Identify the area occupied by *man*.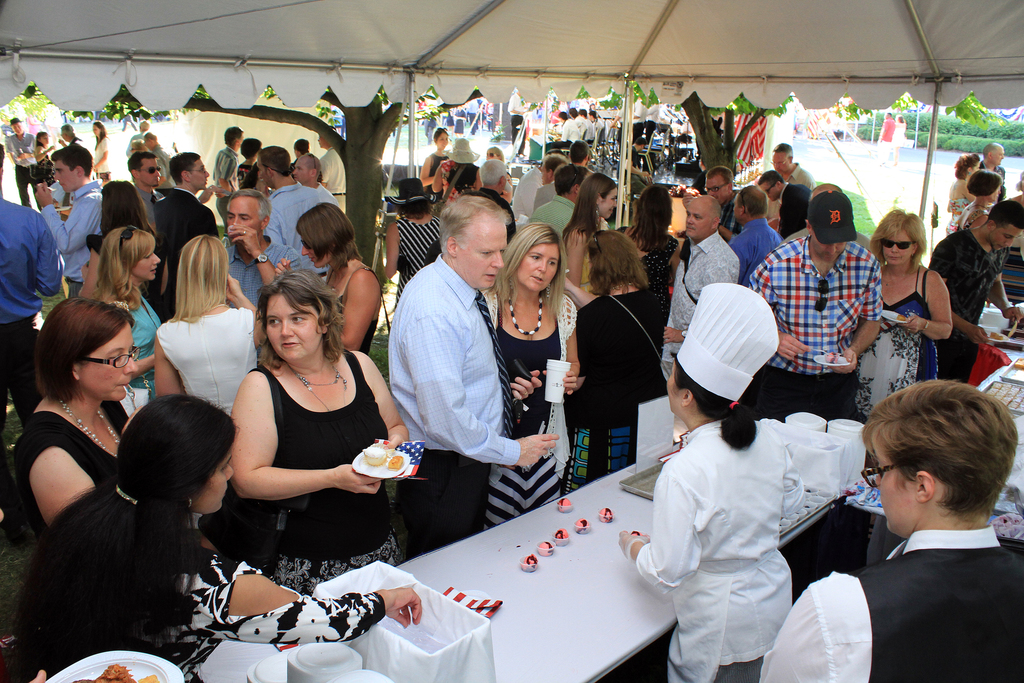
Area: x1=376 y1=182 x2=531 y2=572.
